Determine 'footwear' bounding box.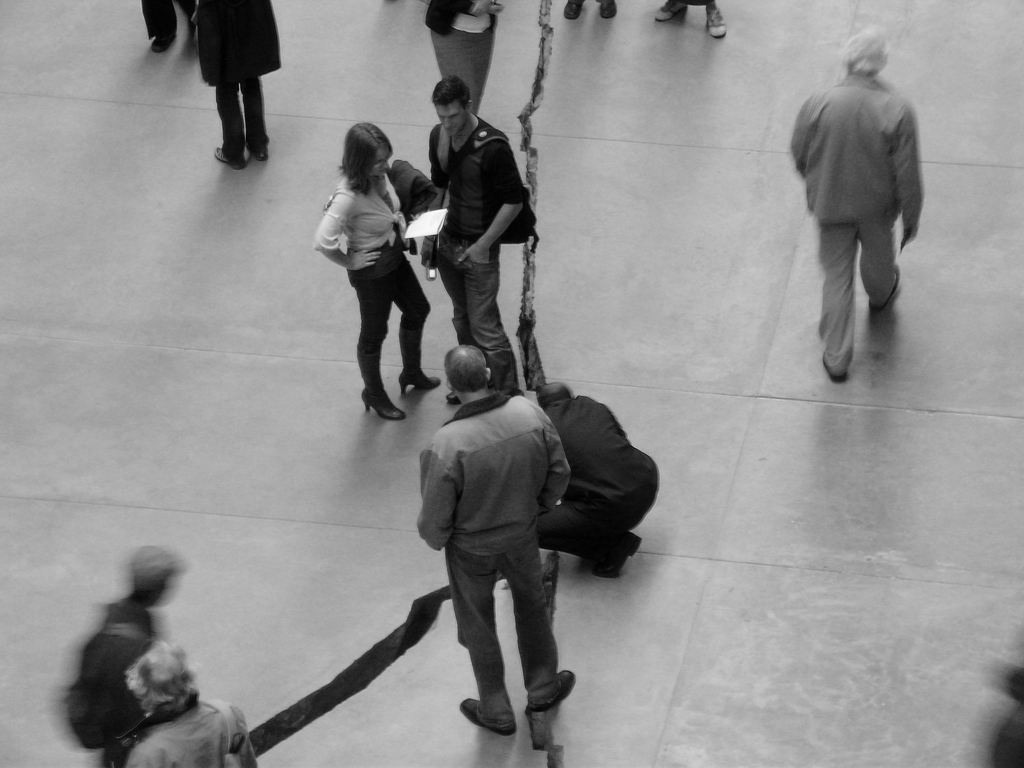
Determined: crop(588, 531, 641, 579).
